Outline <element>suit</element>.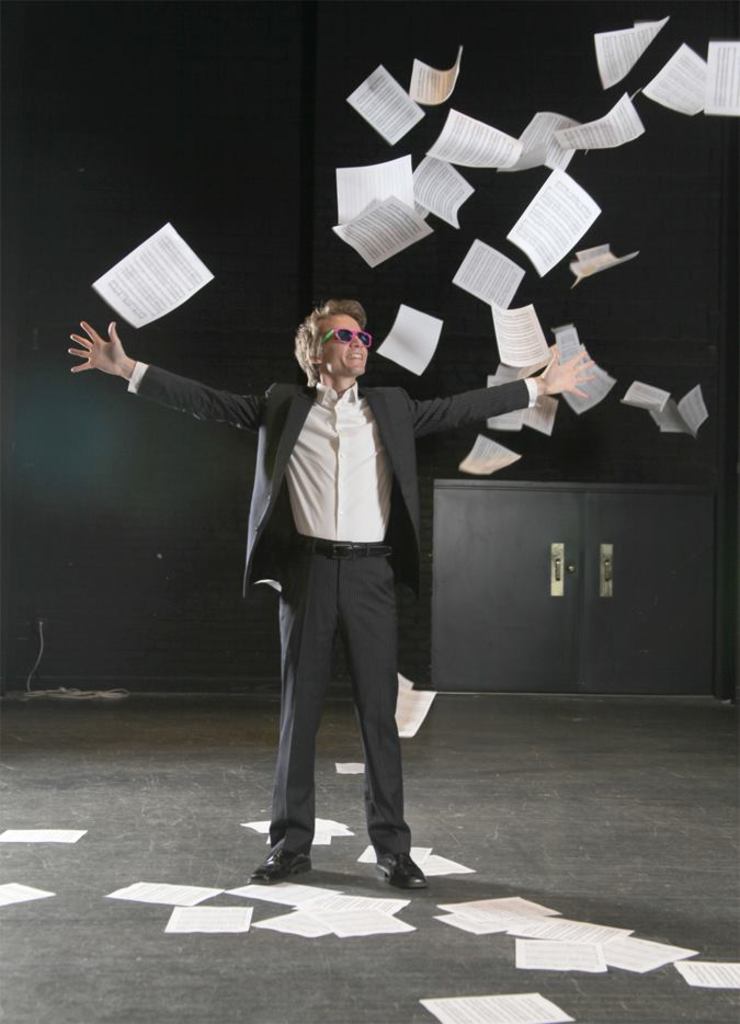
Outline: bbox(158, 295, 471, 858).
